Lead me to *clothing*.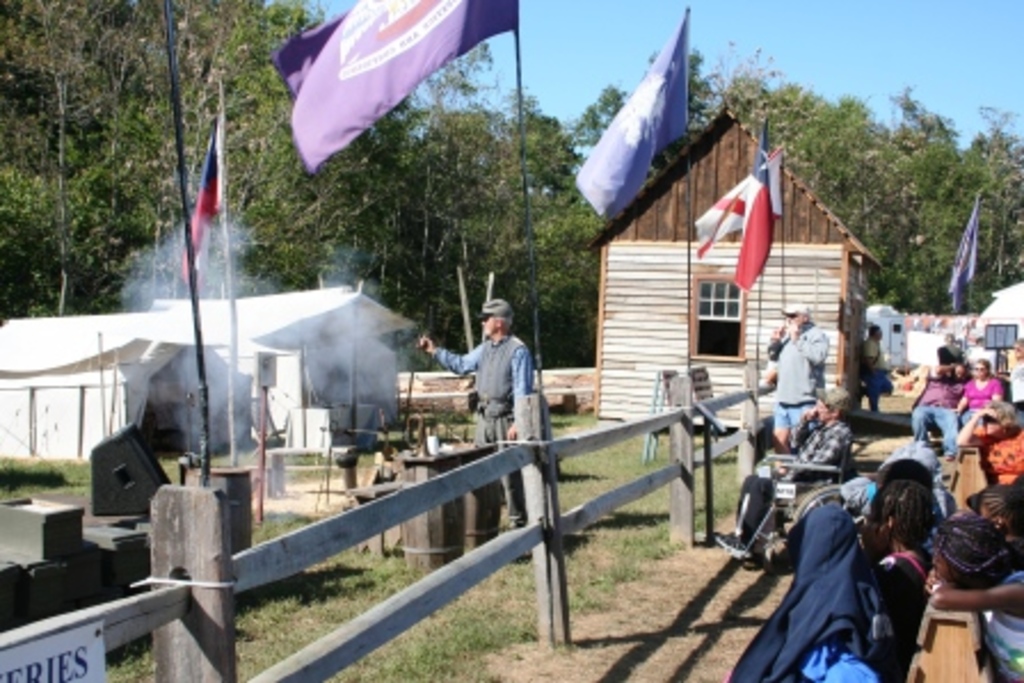
Lead to <box>770,313,839,432</box>.
